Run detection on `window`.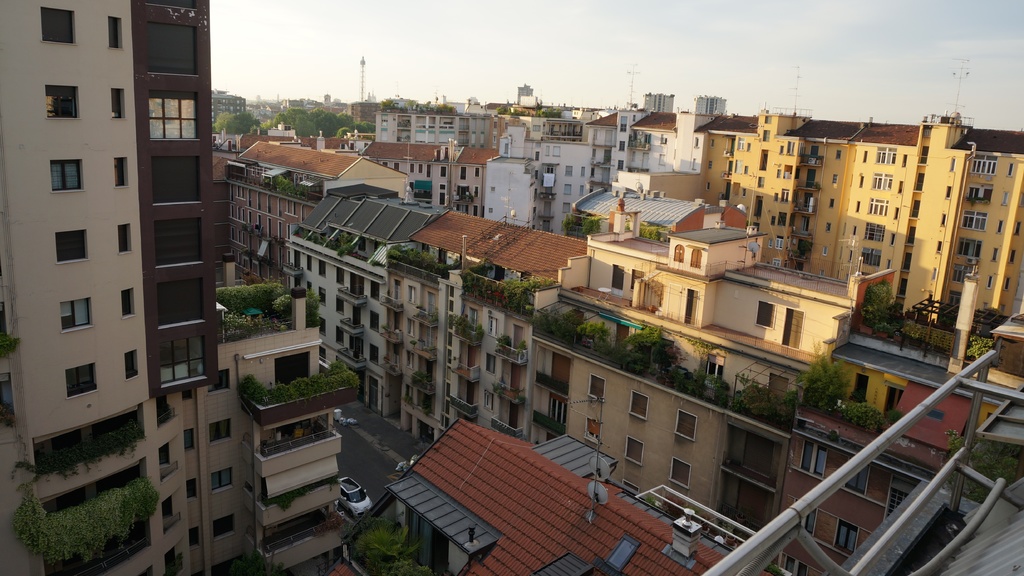
Result: rect(831, 518, 858, 555).
